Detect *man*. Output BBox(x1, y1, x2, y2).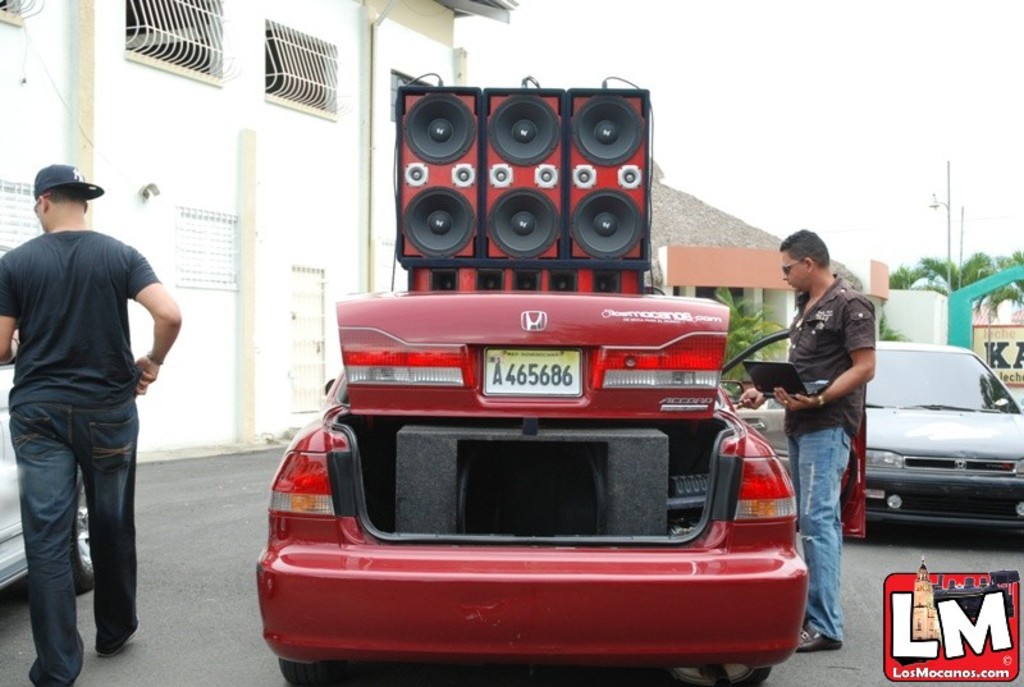
BBox(6, 138, 173, 675).
